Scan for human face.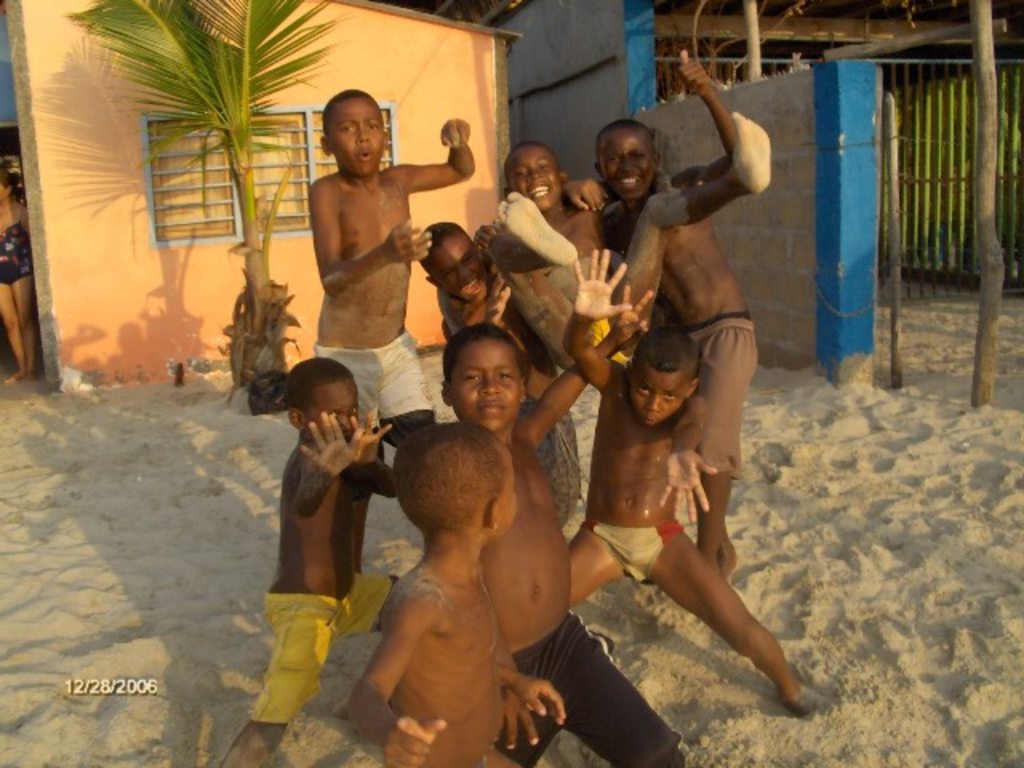
Scan result: pyautogui.locateOnScreen(506, 142, 557, 208).
